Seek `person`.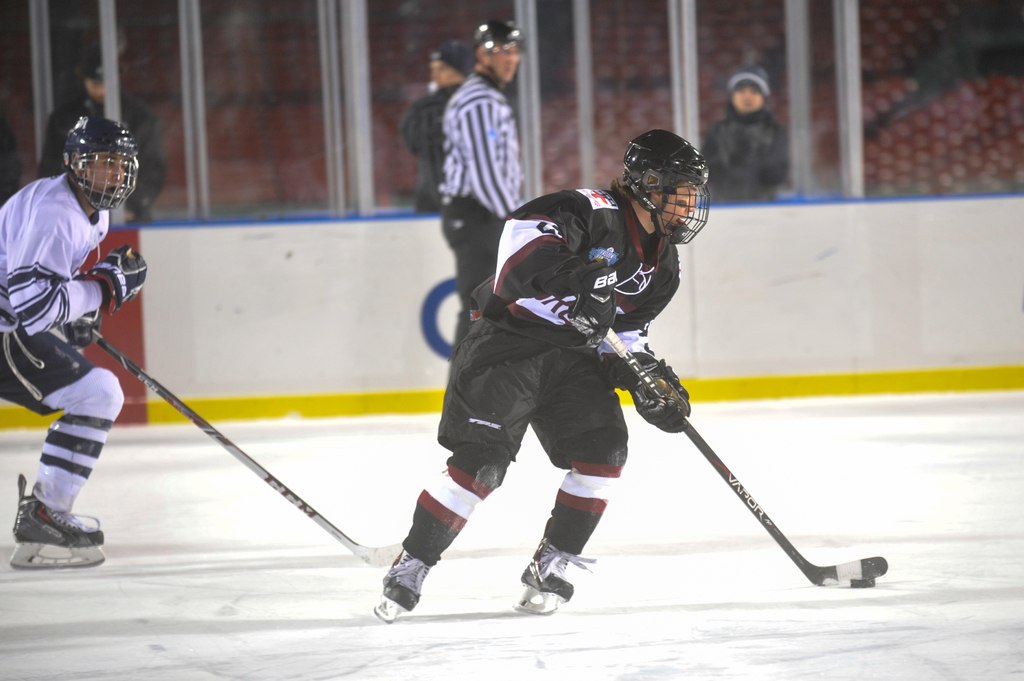
[39, 48, 169, 221].
